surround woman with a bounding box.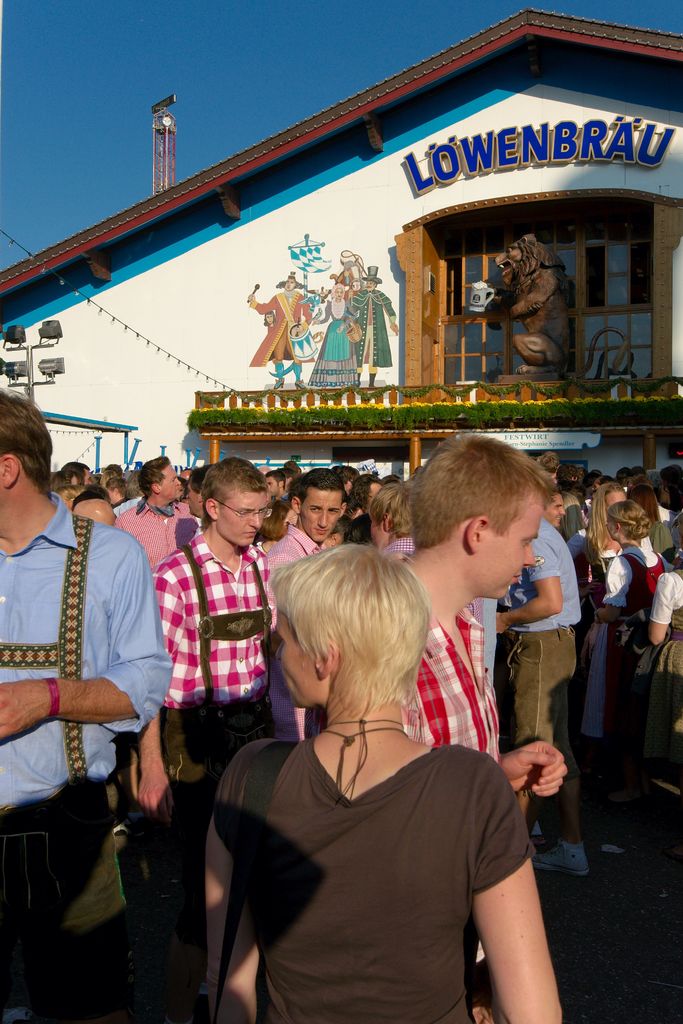
263/310/276/326.
